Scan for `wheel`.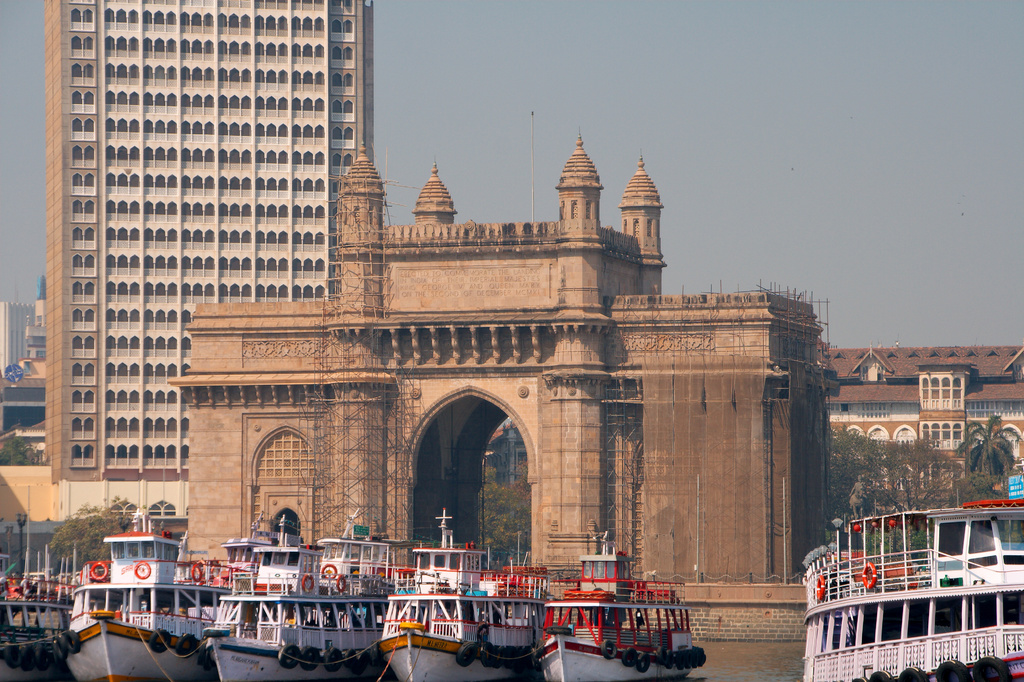
Scan result: 298 643 322 667.
